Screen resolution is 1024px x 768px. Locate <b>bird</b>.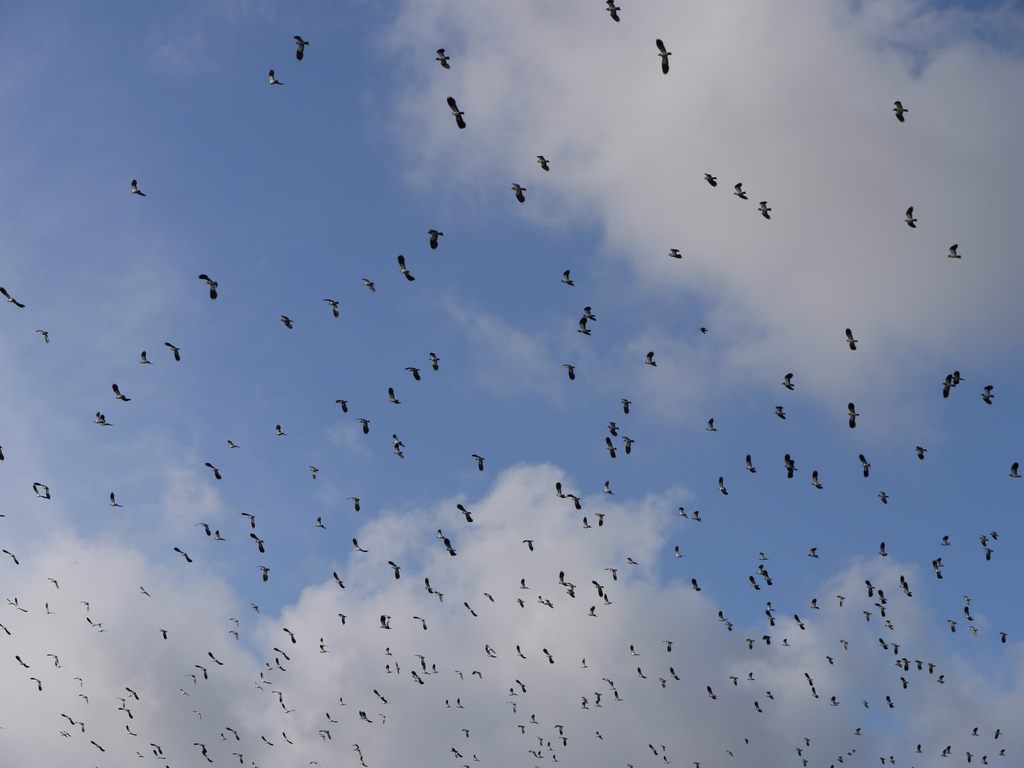
{"x1": 779, "y1": 371, "x2": 796, "y2": 395}.
